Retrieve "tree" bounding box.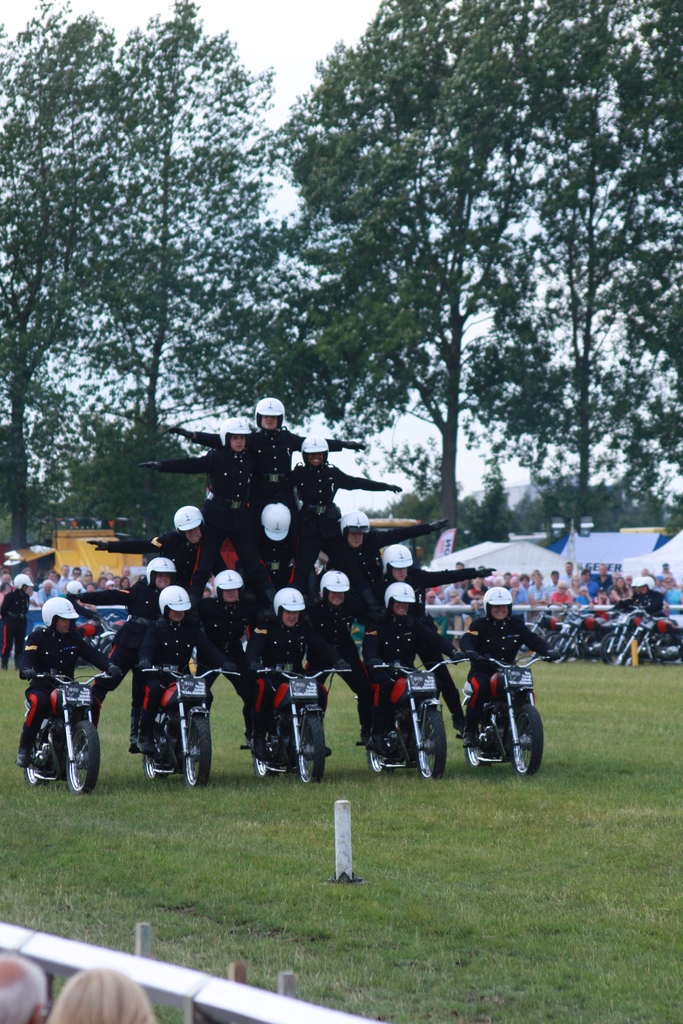
Bounding box: bbox=[0, 0, 146, 548].
